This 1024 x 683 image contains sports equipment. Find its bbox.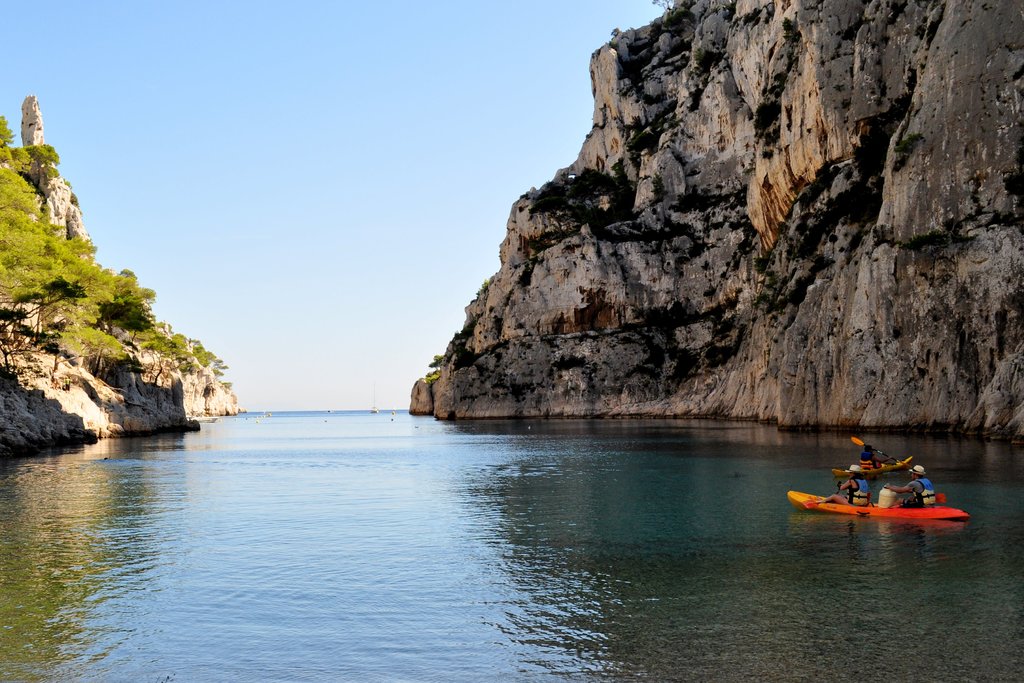
847,434,909,469.
